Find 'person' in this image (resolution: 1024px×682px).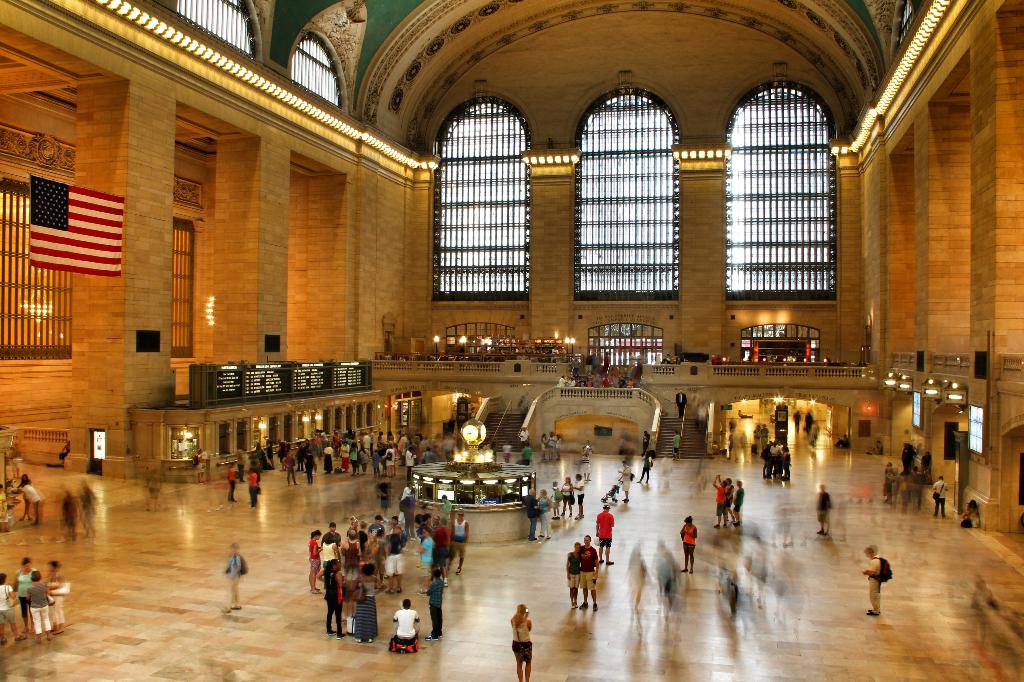
{"x1": 404, "y1": 445, "x2": 417, "y2": 477}.
